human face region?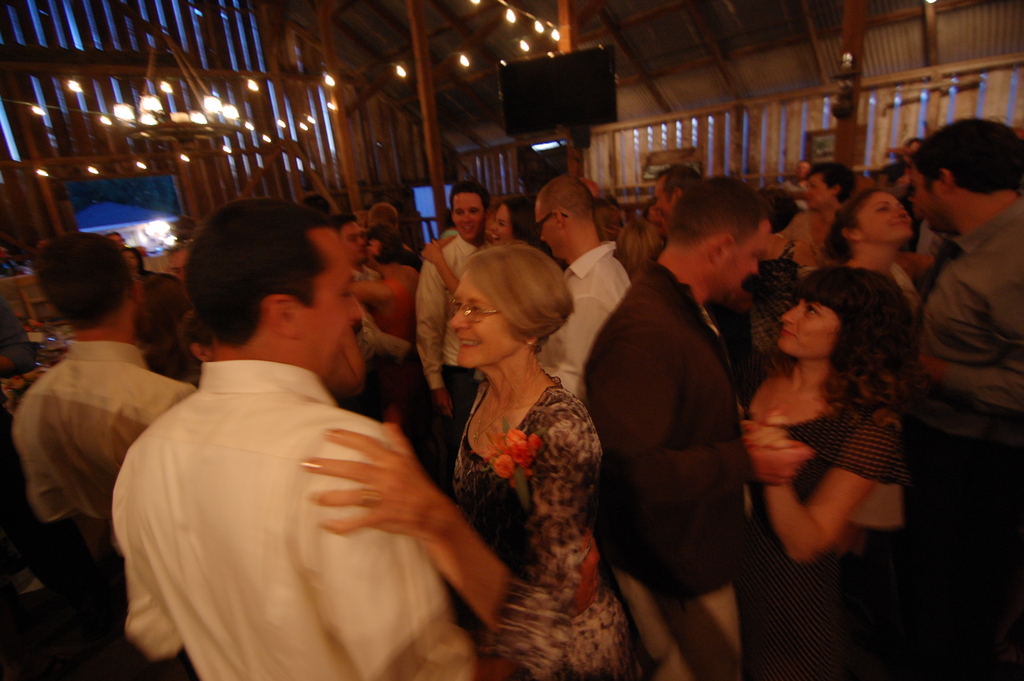
166 250 187 283
